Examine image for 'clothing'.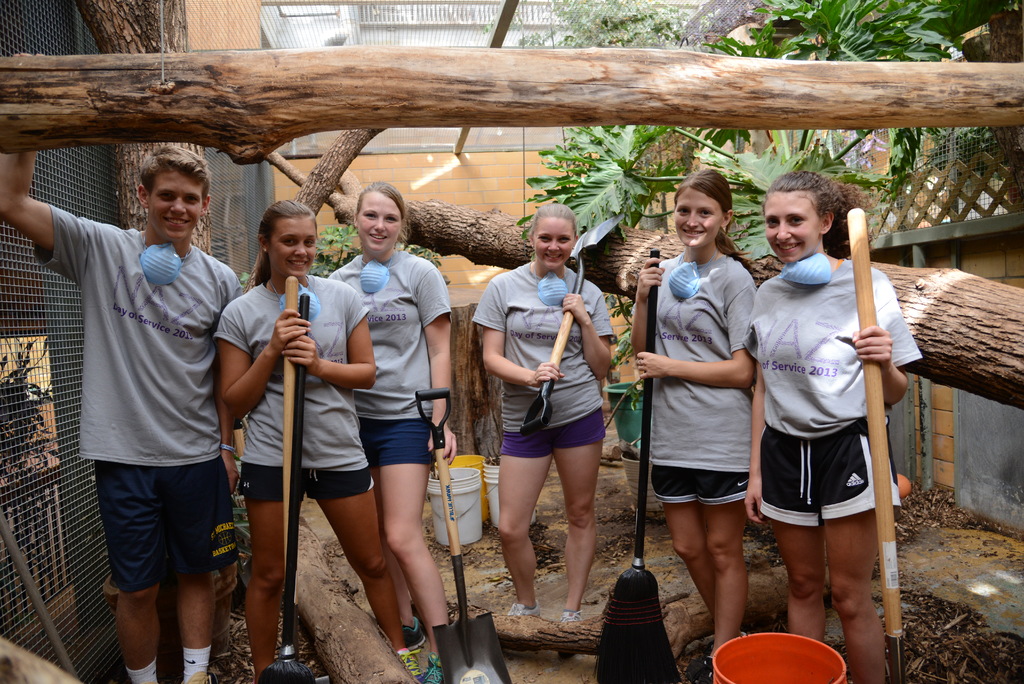
Examination result: box(97, 452, 240, 591).
